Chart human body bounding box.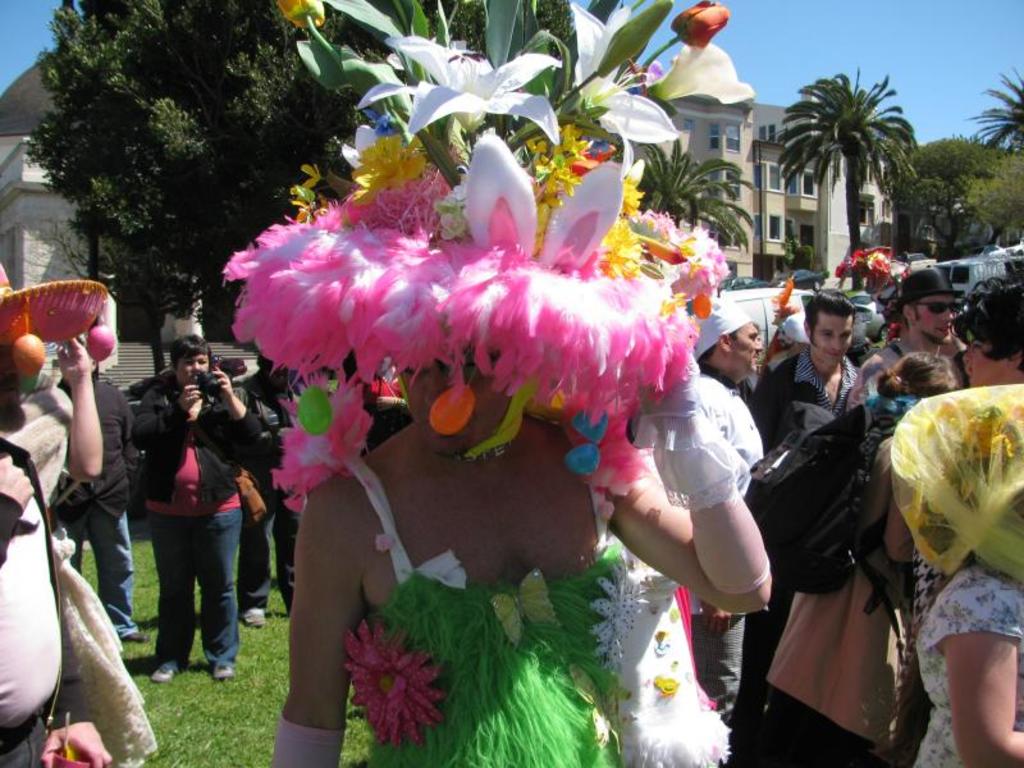
Charted: locate(0, 262, 161, 767).
